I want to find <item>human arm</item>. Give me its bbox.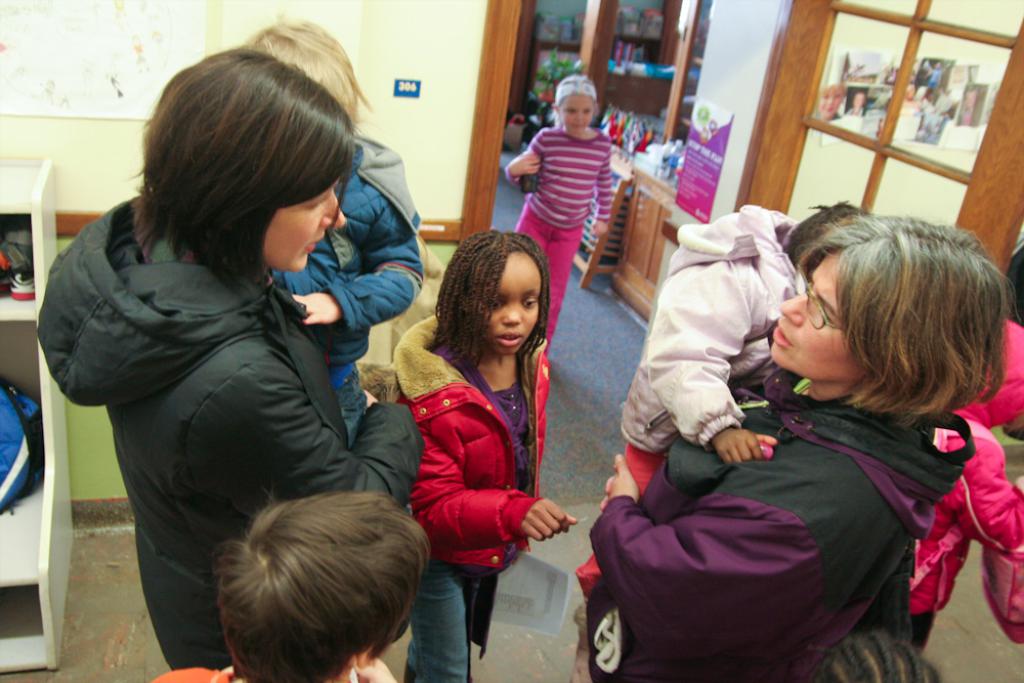
{"x1": 291, "y1": 203, "x2": 432, "y2": 331}.
